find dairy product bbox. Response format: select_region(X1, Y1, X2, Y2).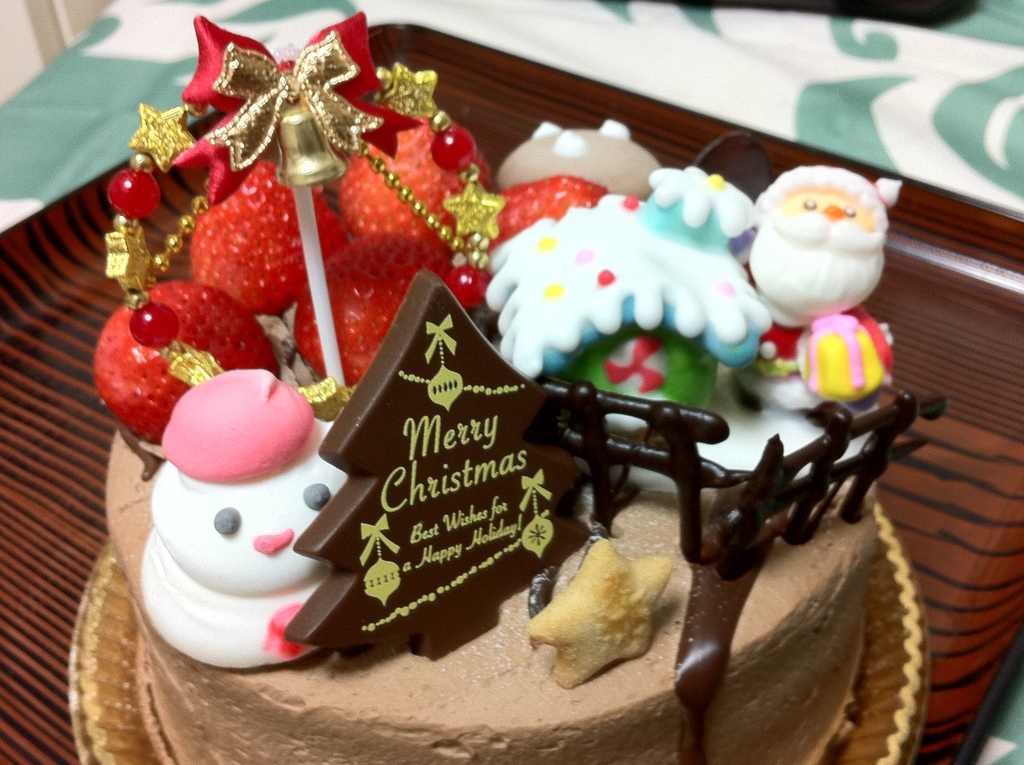
select_region(482, 163, 772, 377).
